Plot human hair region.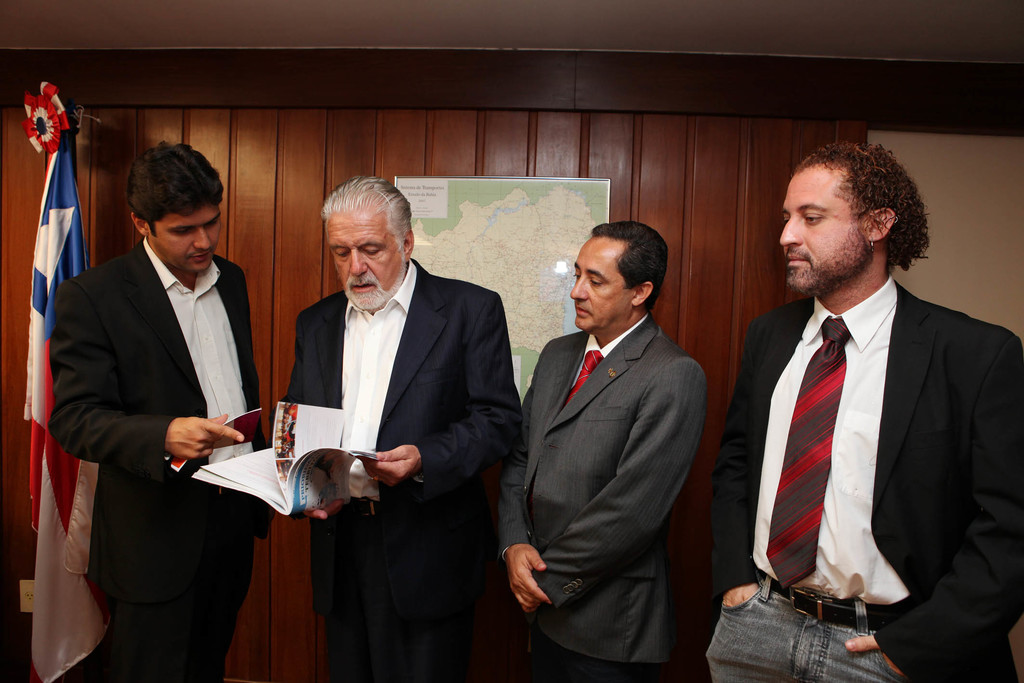
Plotted at bbox(321, 172, 414, 256).
